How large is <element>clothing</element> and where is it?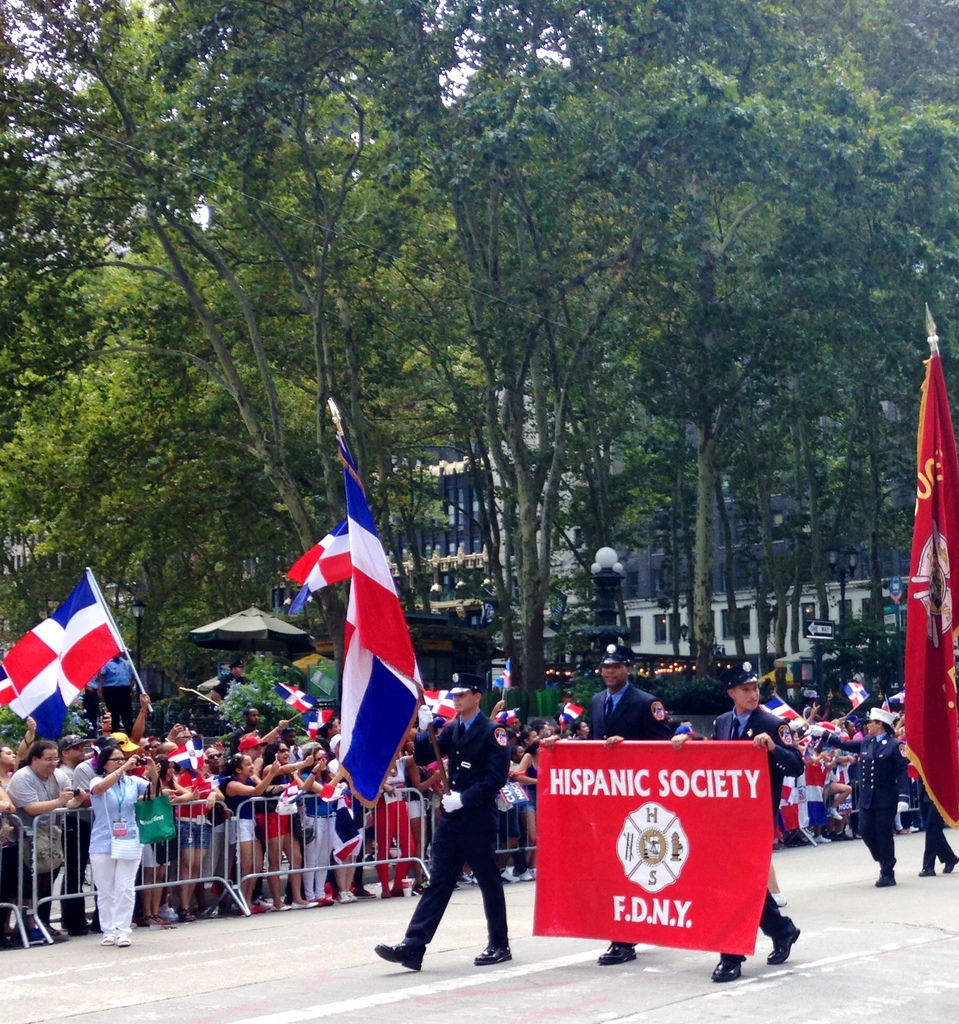
Bounding box: l=80, t=768, r=152, b=931.
